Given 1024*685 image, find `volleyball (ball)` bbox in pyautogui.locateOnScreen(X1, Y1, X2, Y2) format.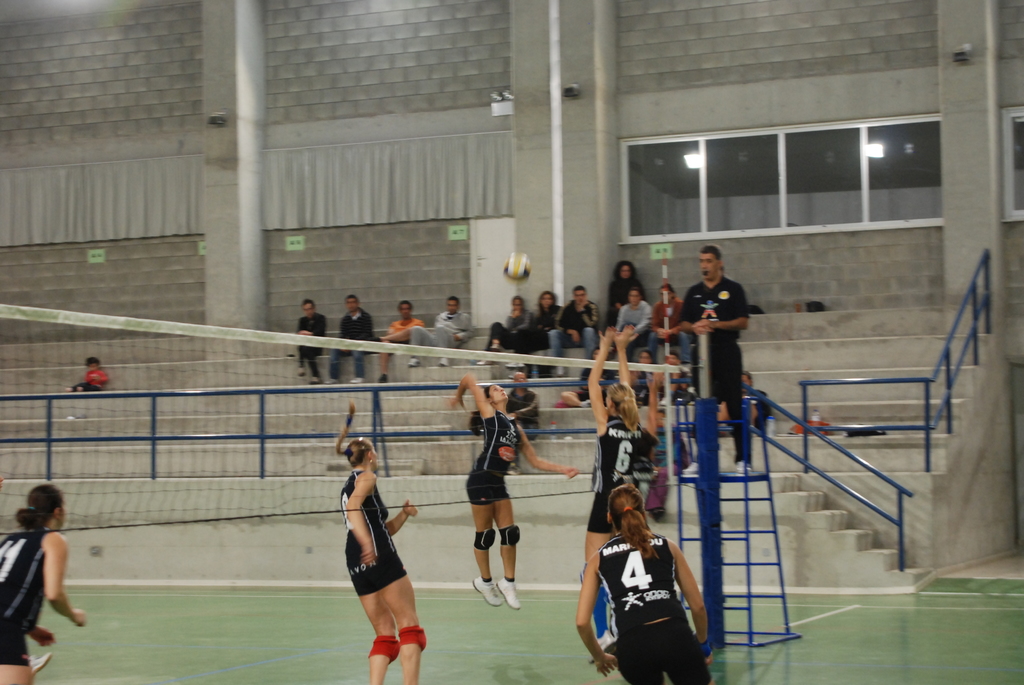
pyautogui.locateOnScreen(502, 250, 531, 279).
